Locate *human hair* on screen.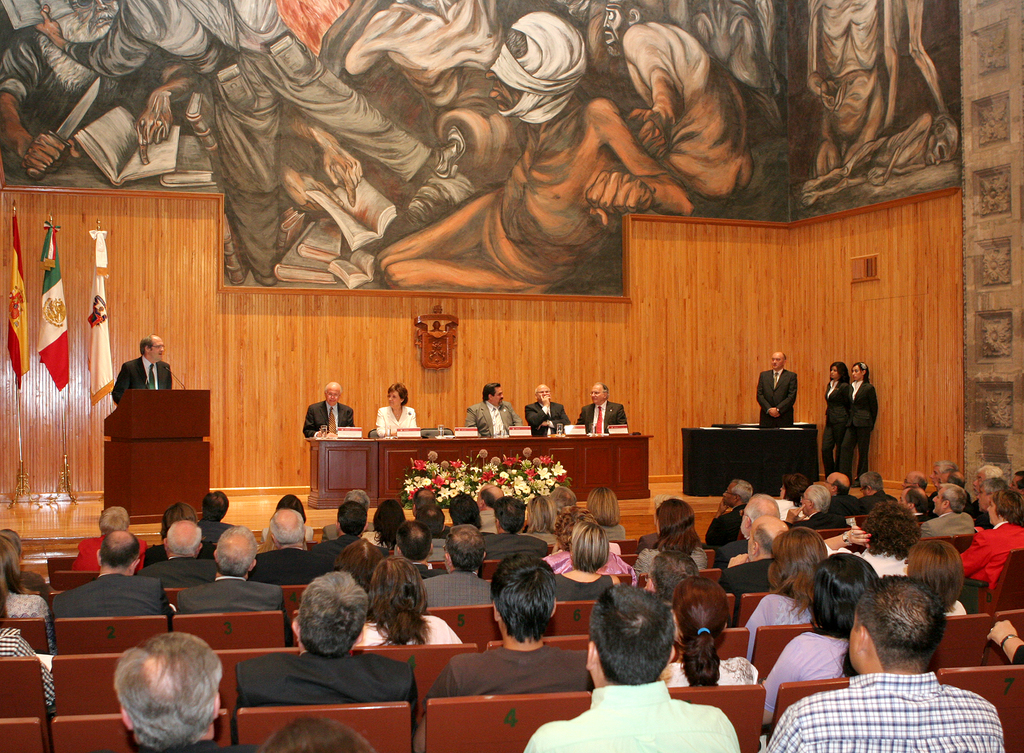
On screen at <box>446,492,483,521</box>.
